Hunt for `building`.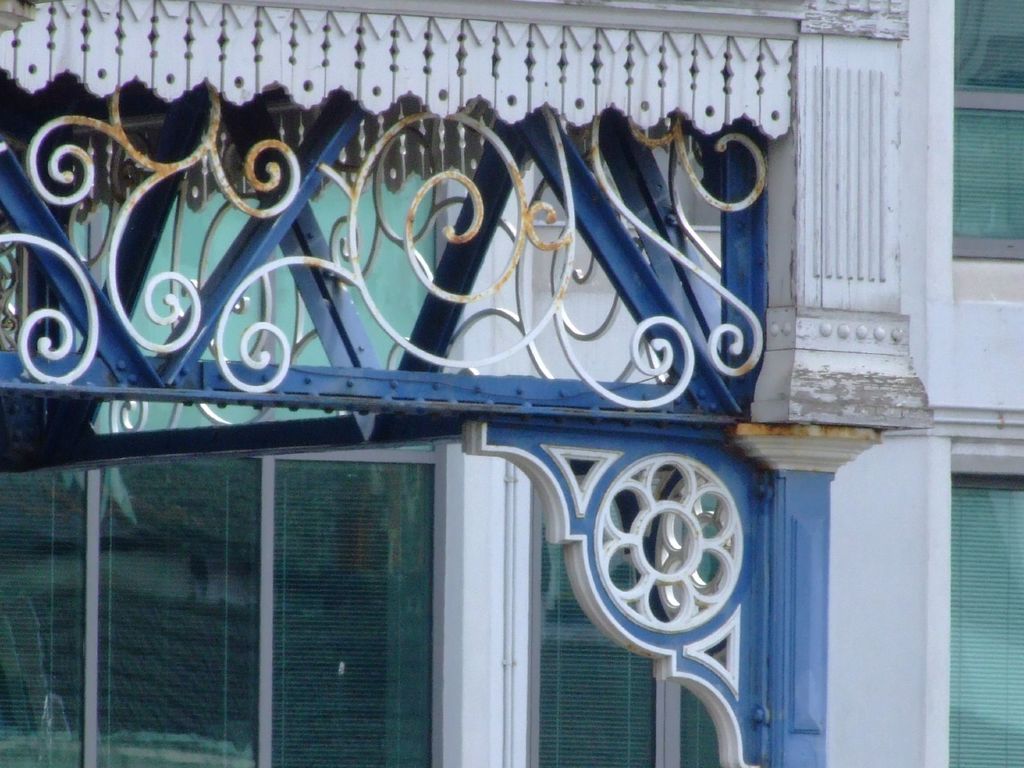
Hunted down at (x1=0, y1=0, x2=1023, y2=767).
